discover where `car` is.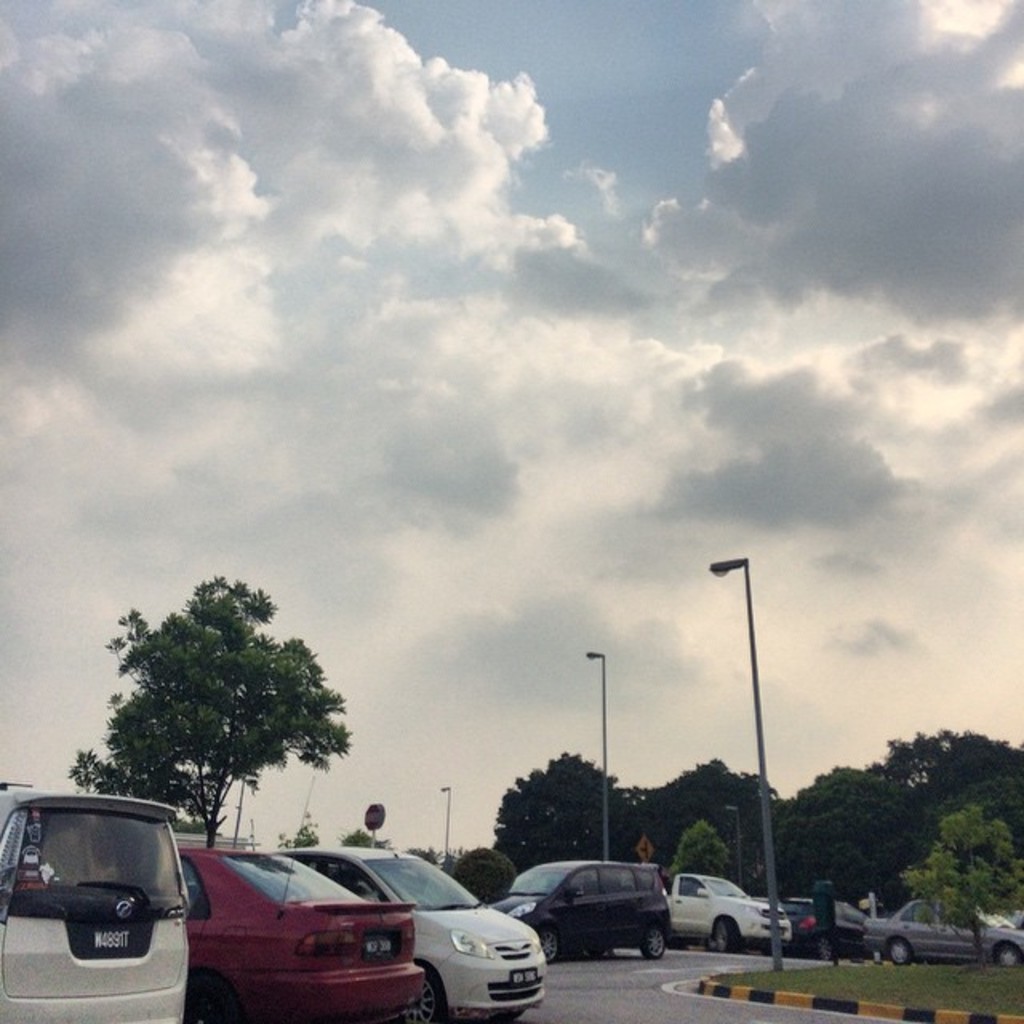
Discovered at bbox=(858, 904, 1022, 962).
